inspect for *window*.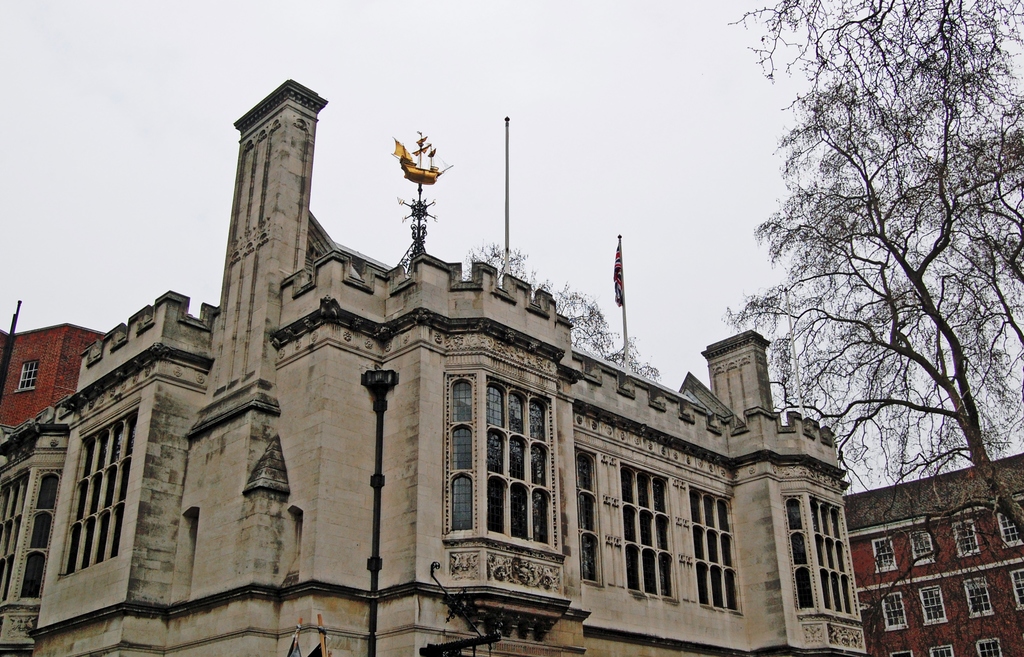
Inspection: left=624, top=465, right=673, bottom=595.
